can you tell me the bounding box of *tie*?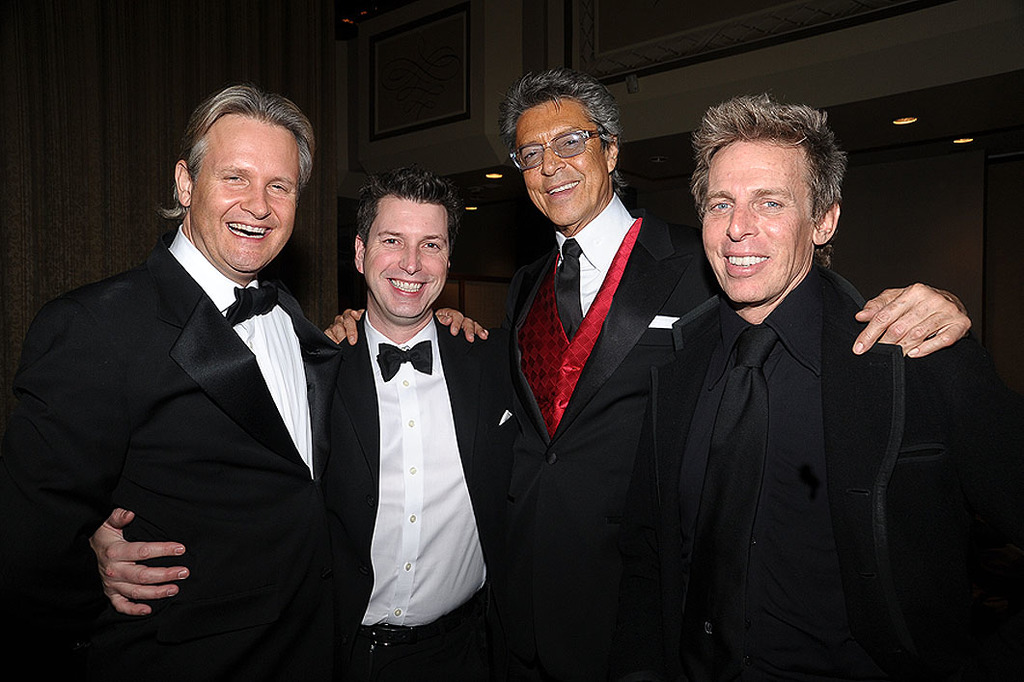
(left=671, top=324, right=784, bottom=681).
